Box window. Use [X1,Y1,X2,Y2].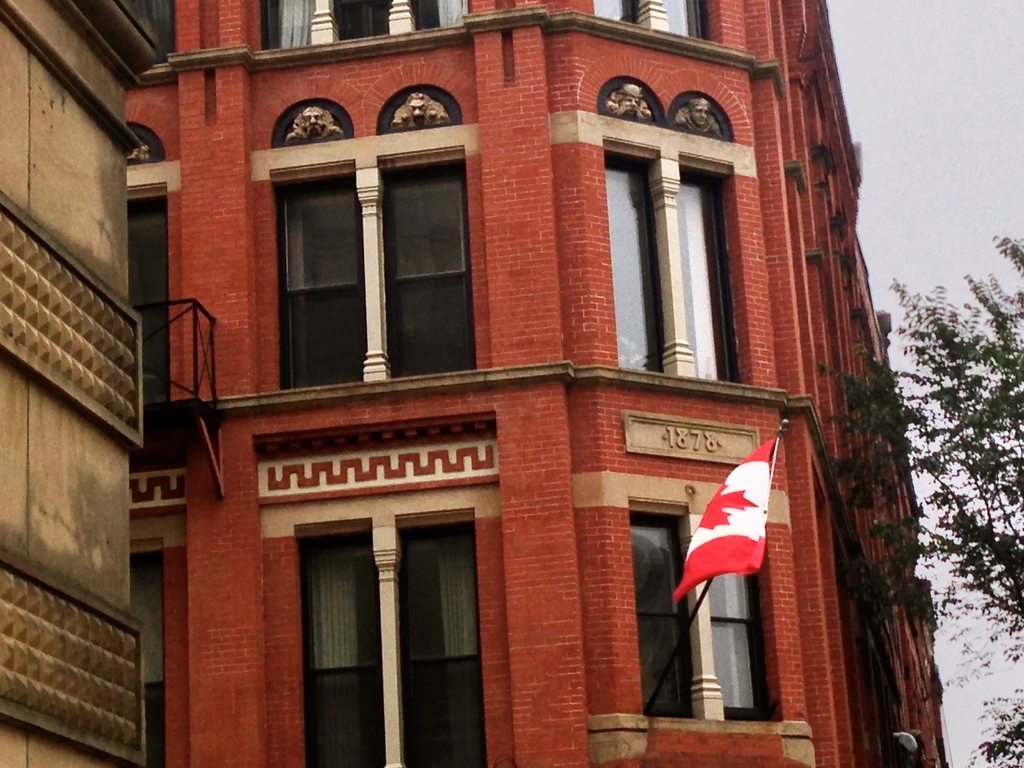
[396,524,484,767].
